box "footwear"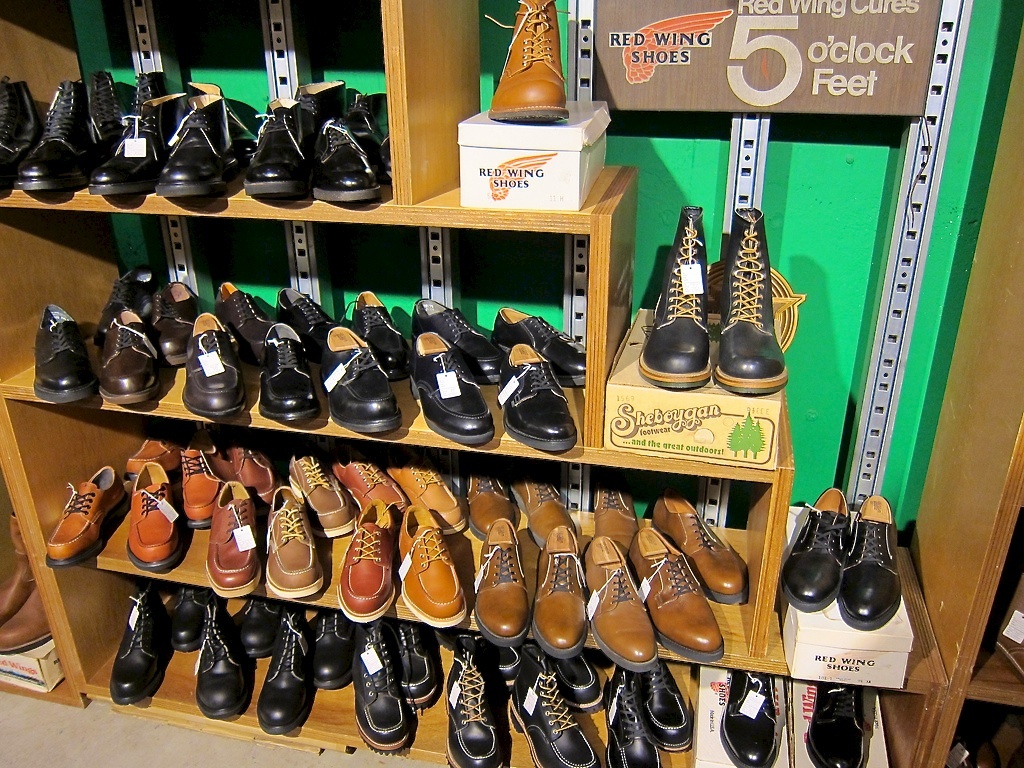
left=778, top=484, right=854, bottom=610
